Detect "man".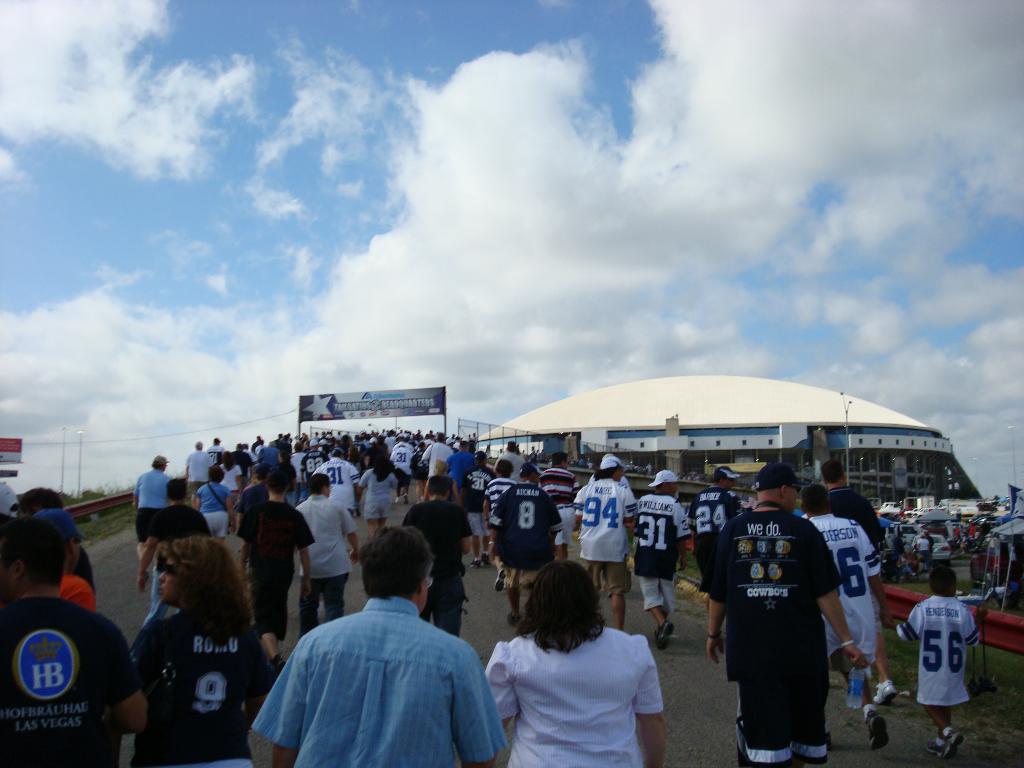
Detected at 31 508 97 611.
